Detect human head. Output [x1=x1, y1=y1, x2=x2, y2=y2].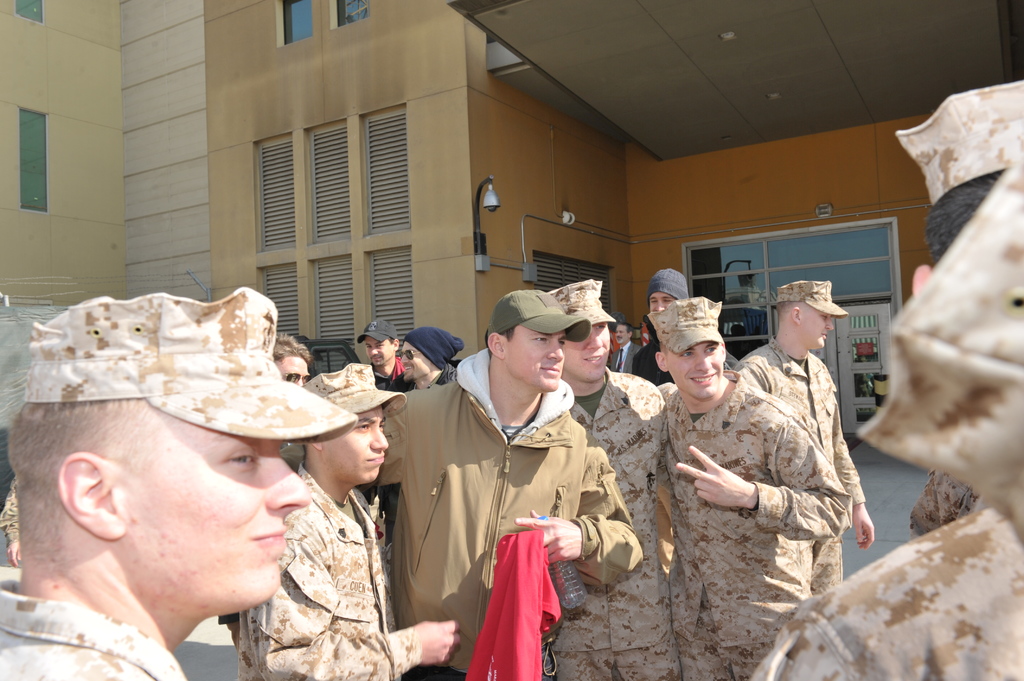
[x1=300, y1=364, x2=399, y2=479].
